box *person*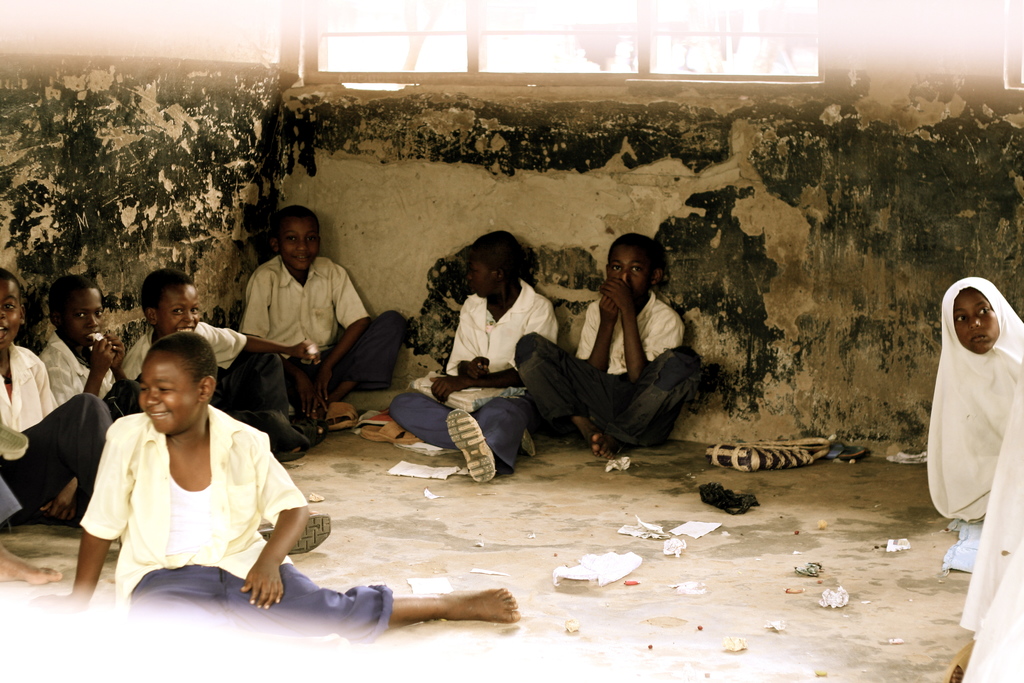
{"left": 925, "top": 254, "right": 1020, "bottom": 550}
